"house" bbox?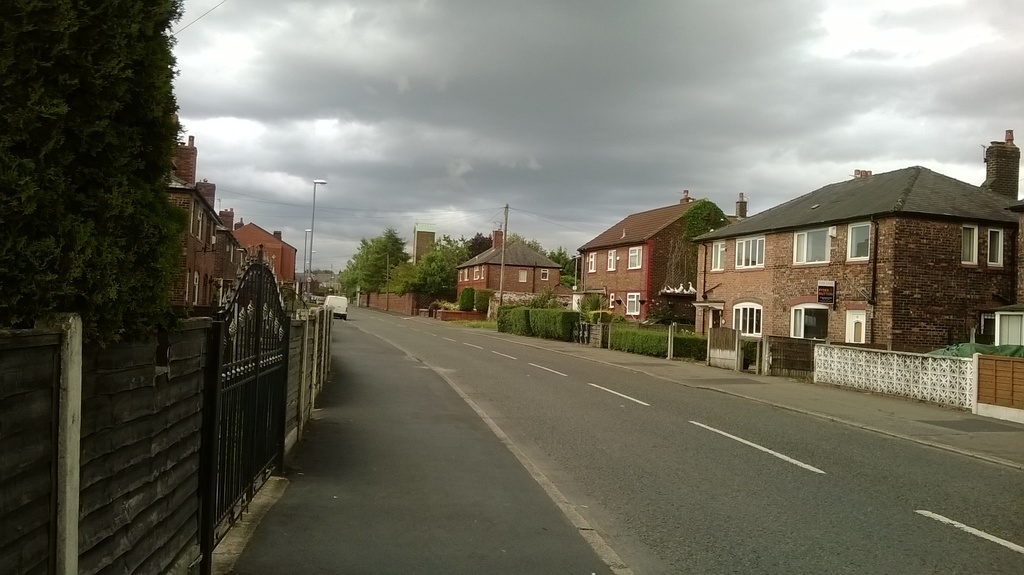
435 230 566 325
